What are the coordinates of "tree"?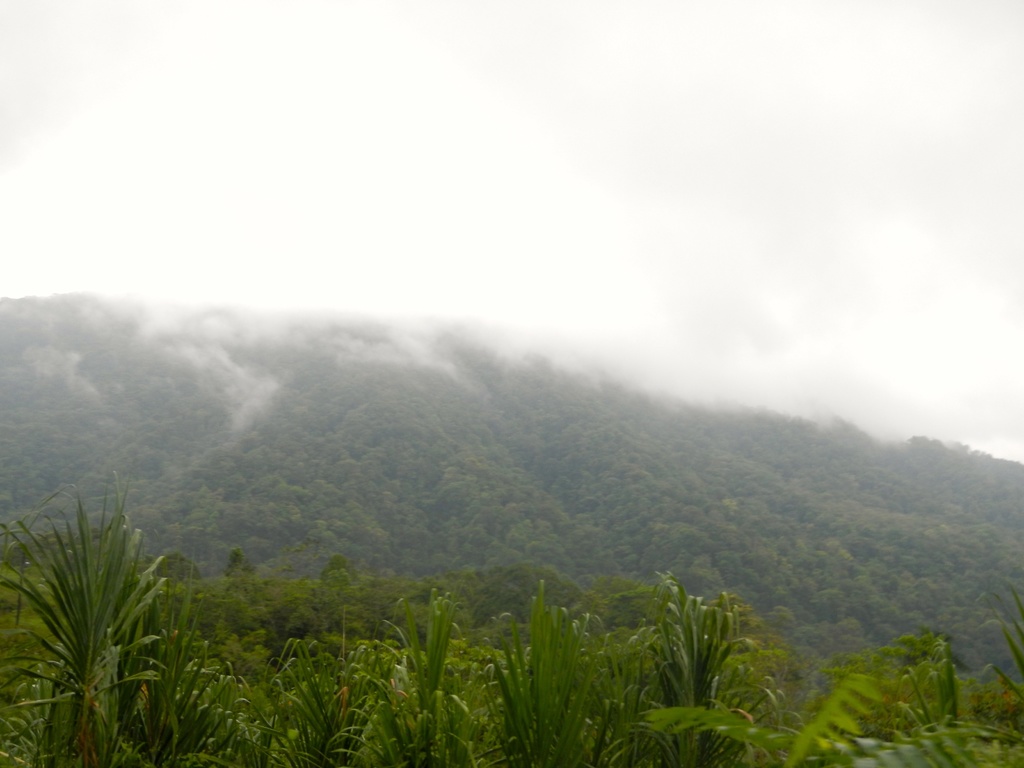
locate(0, 461, 1022, 767).
